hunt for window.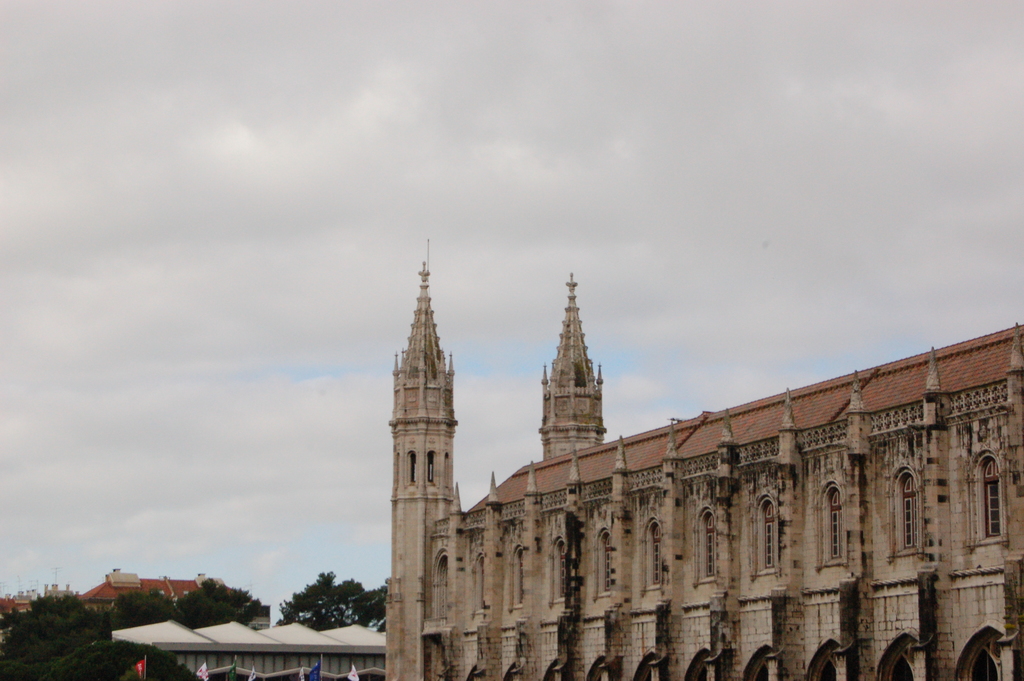
Hunted down at <region>819, 478, 850, 566</region>.
